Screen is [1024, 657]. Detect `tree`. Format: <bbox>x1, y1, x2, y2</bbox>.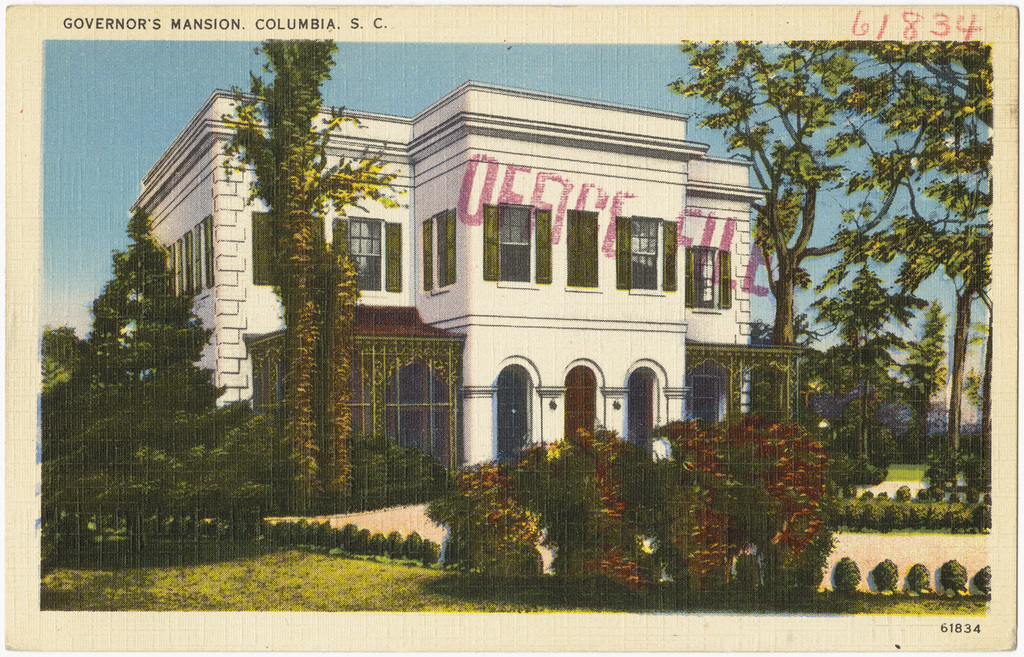
<bbox>46, 182, 221, 559</bbox>.
